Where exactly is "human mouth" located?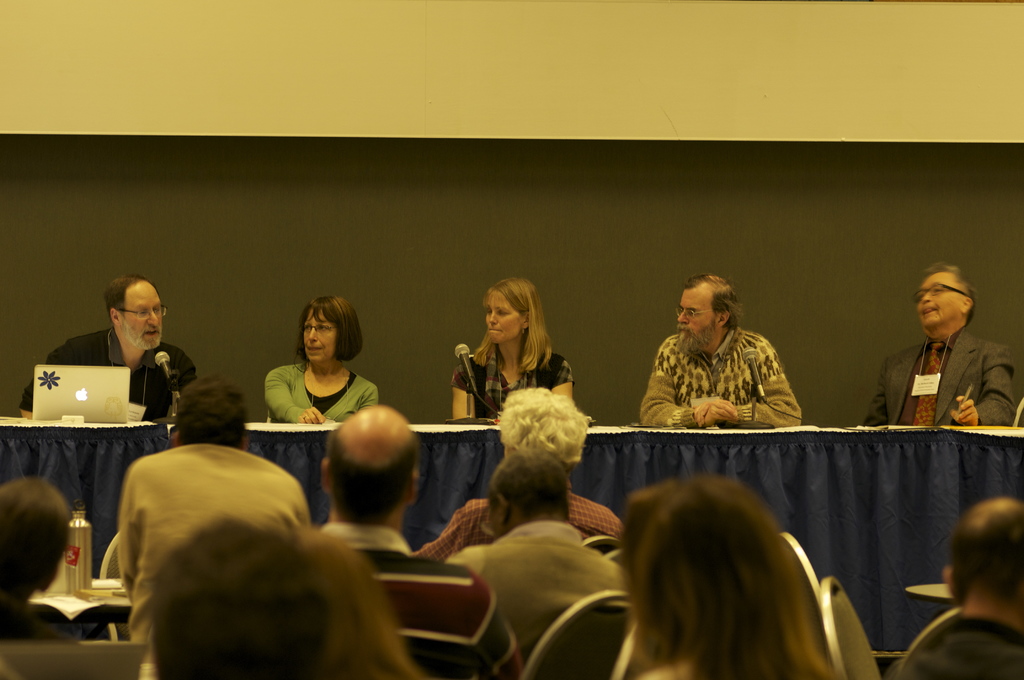
Its bounding box is BBox(486, 328, 502, 334).
